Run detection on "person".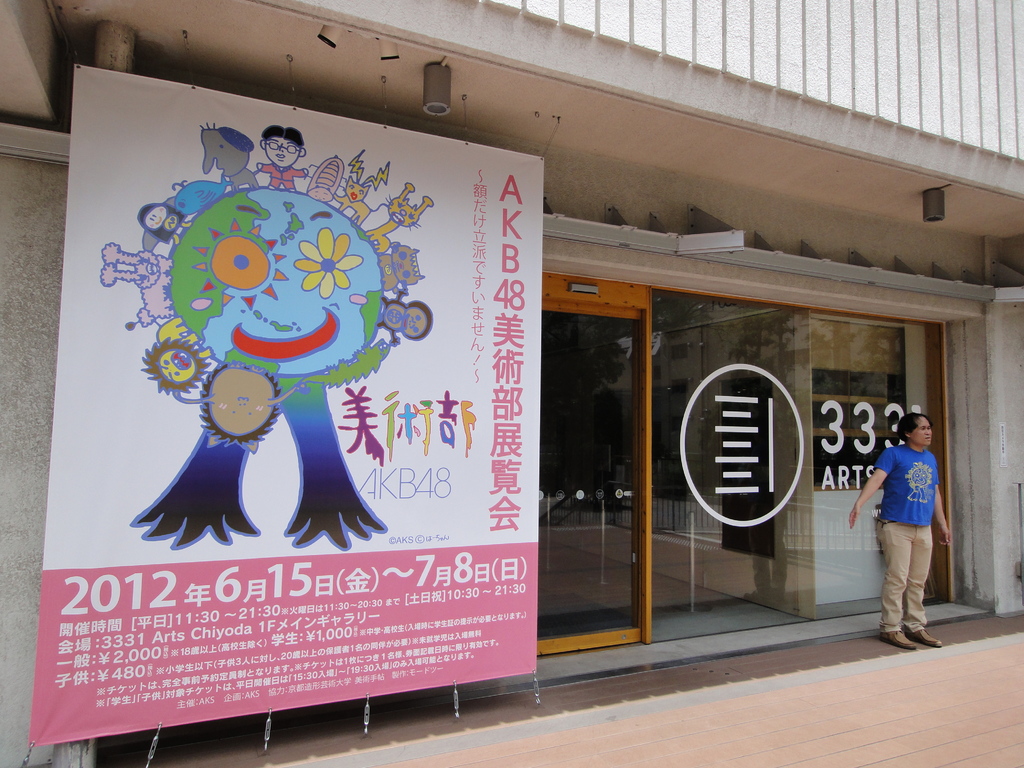
Result: {"x1": 140, "y1": 197, "x2": 189, "y2": 245}.
